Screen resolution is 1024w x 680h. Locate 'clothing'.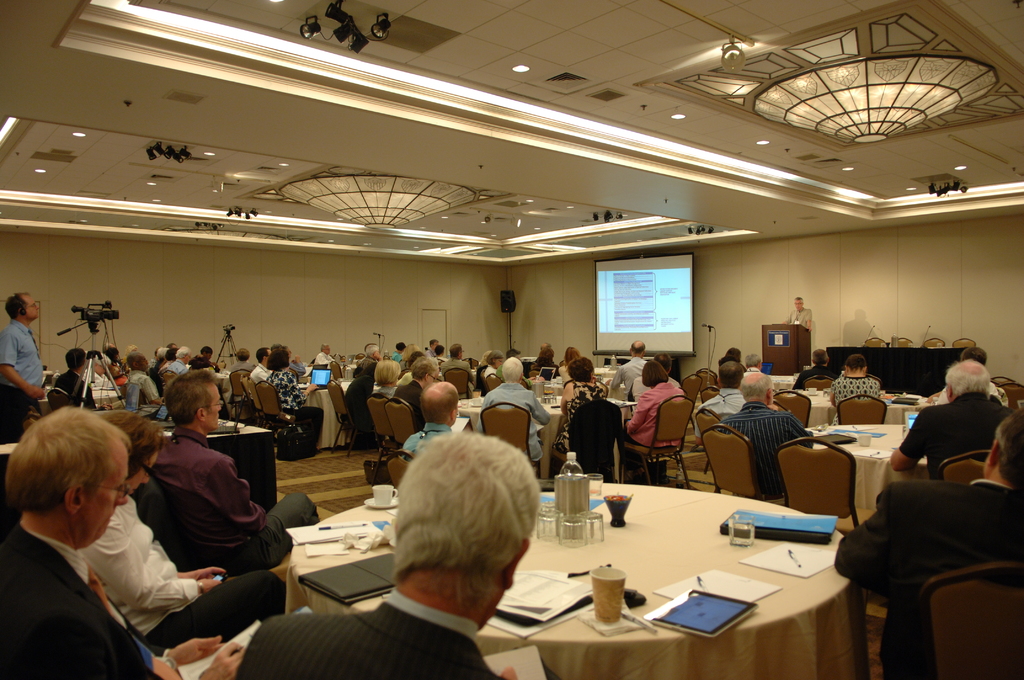
(86, 485, 291, 654).
